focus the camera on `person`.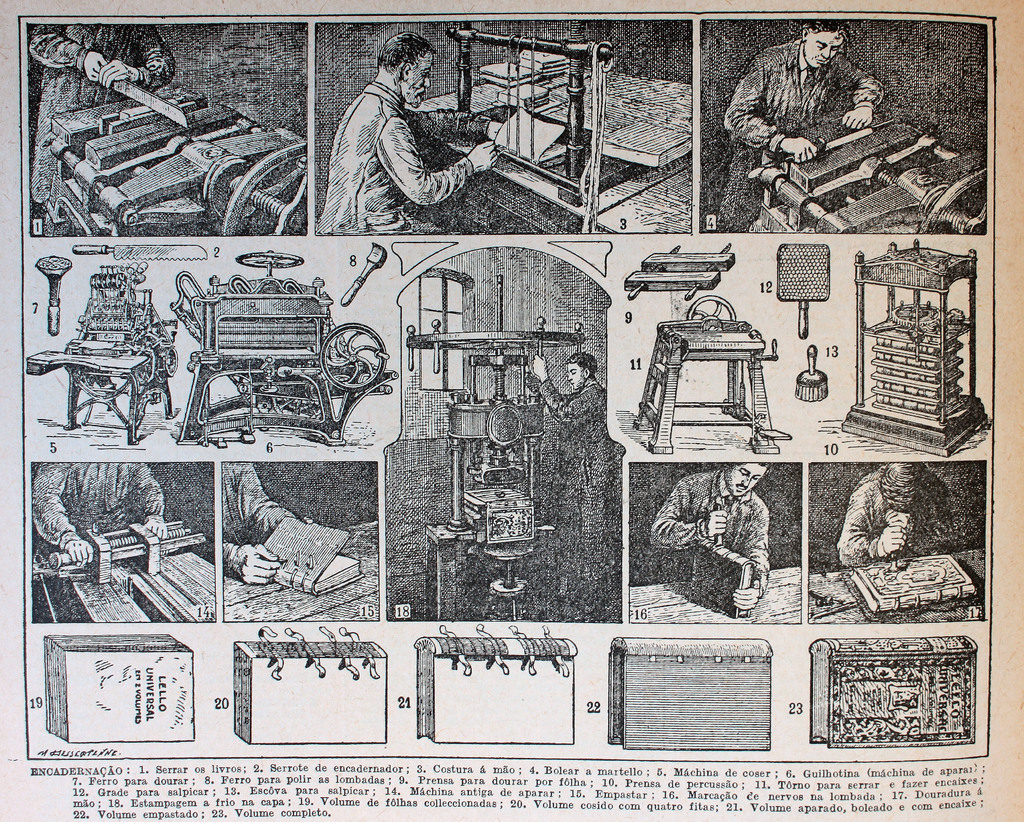
Focus region: 836 460 957 568.
